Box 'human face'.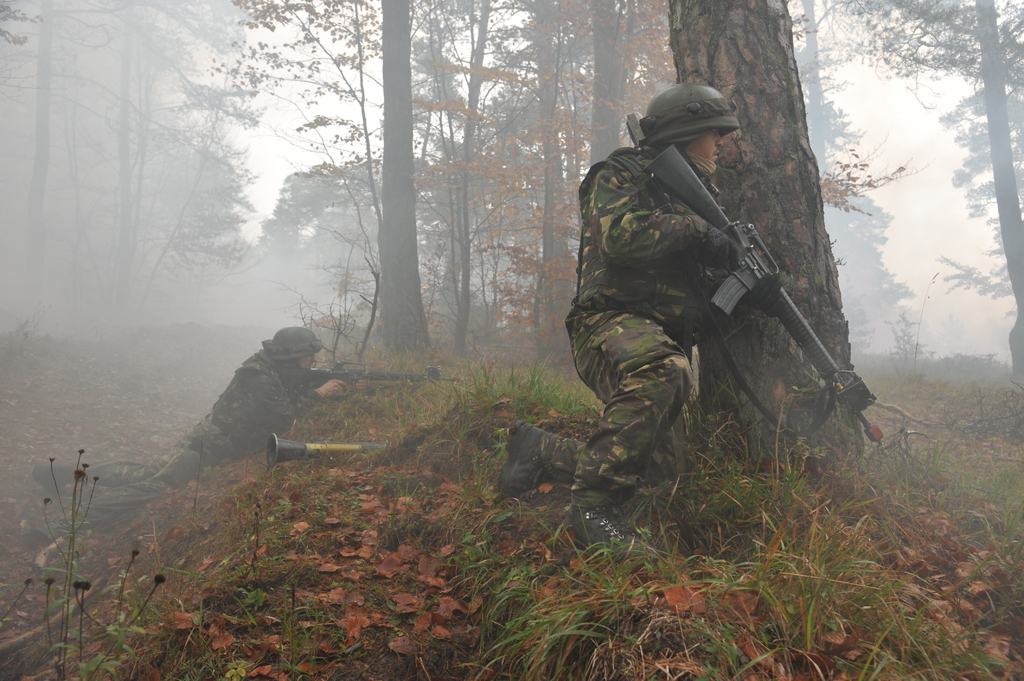
l=691, t=129, r=721, b=176.
